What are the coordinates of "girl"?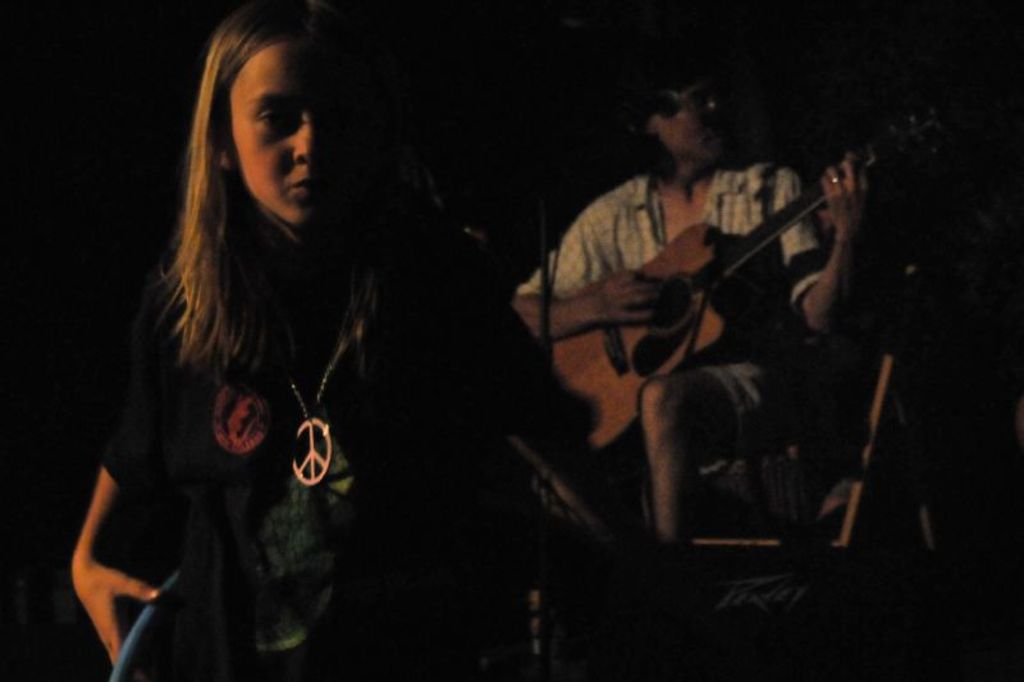
(64, 4, 544, 681).
